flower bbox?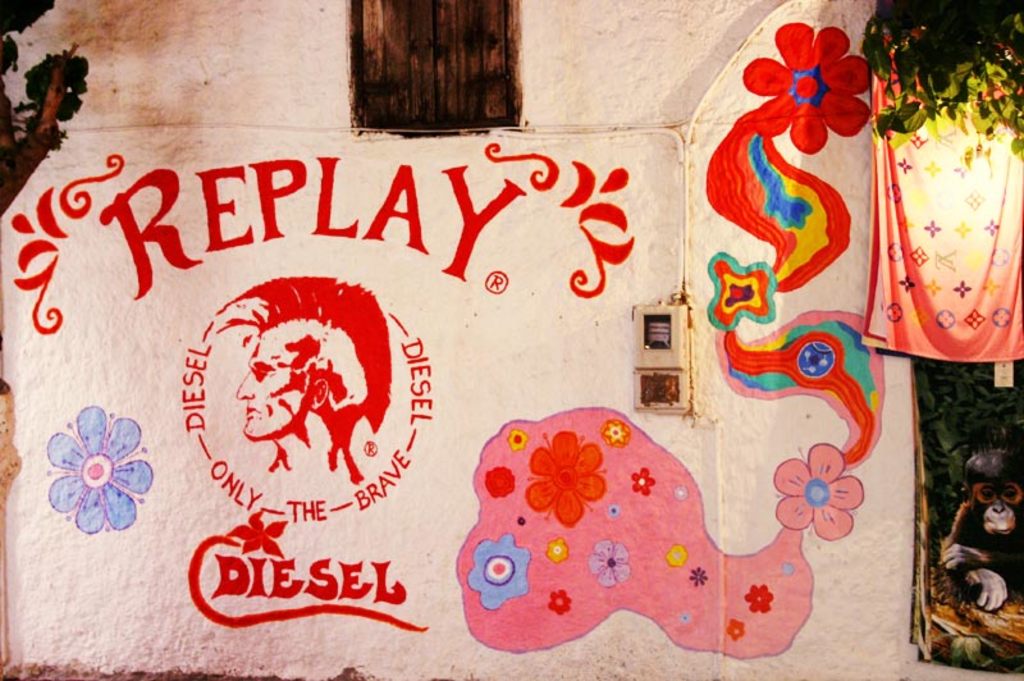
x1=741, y1=20, x2=872, y2=155
